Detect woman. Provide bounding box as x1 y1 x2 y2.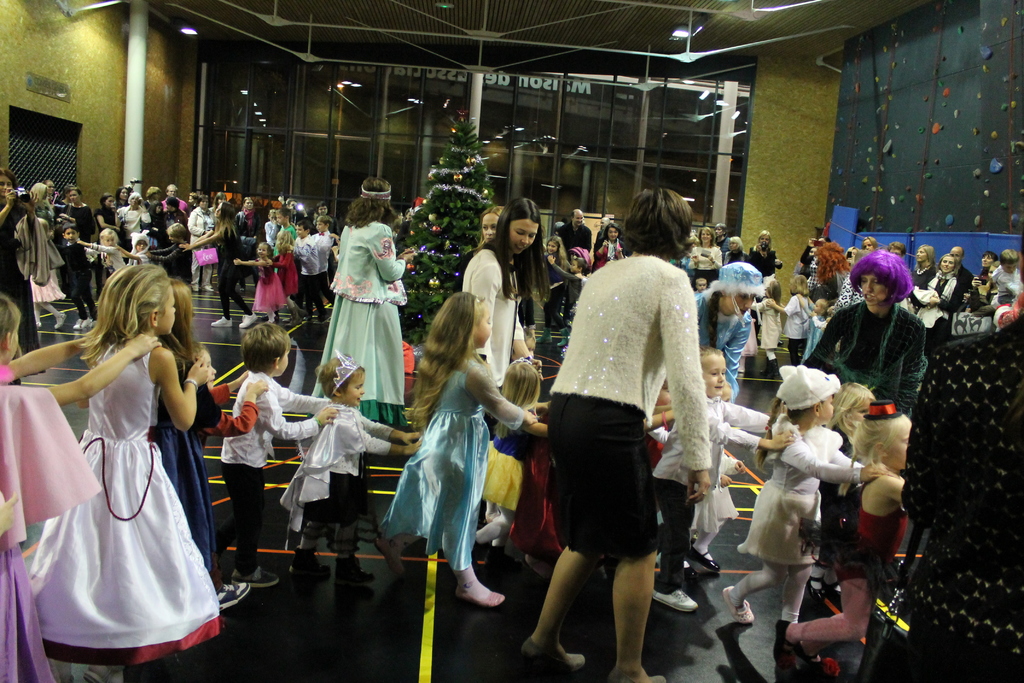
64 191 93 243.
